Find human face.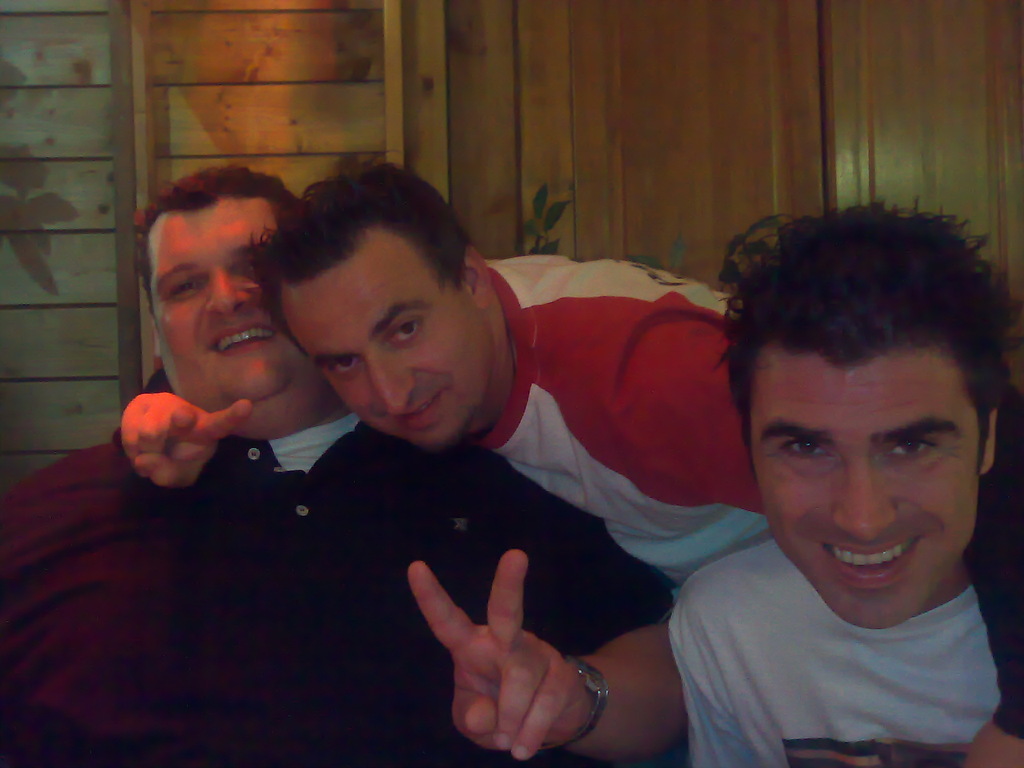
(left=143, top=198, right=279, bottom=398).
